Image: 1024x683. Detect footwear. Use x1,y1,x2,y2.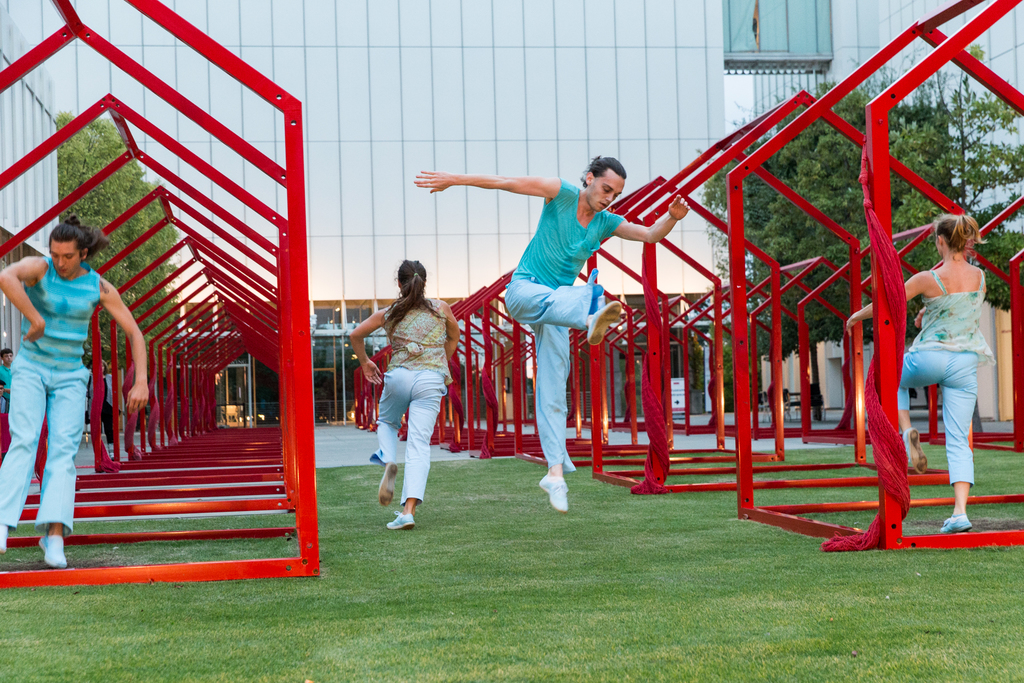
535,468,570,521.
